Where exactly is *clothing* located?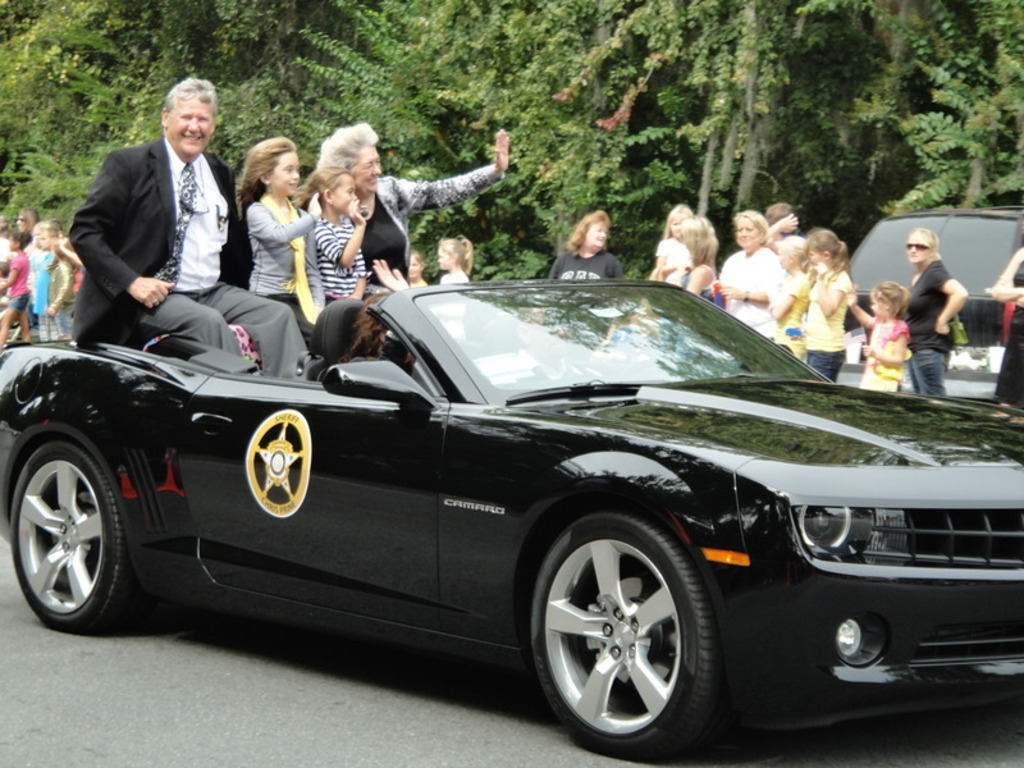
Its bounding box is 989,255,1023,404.
